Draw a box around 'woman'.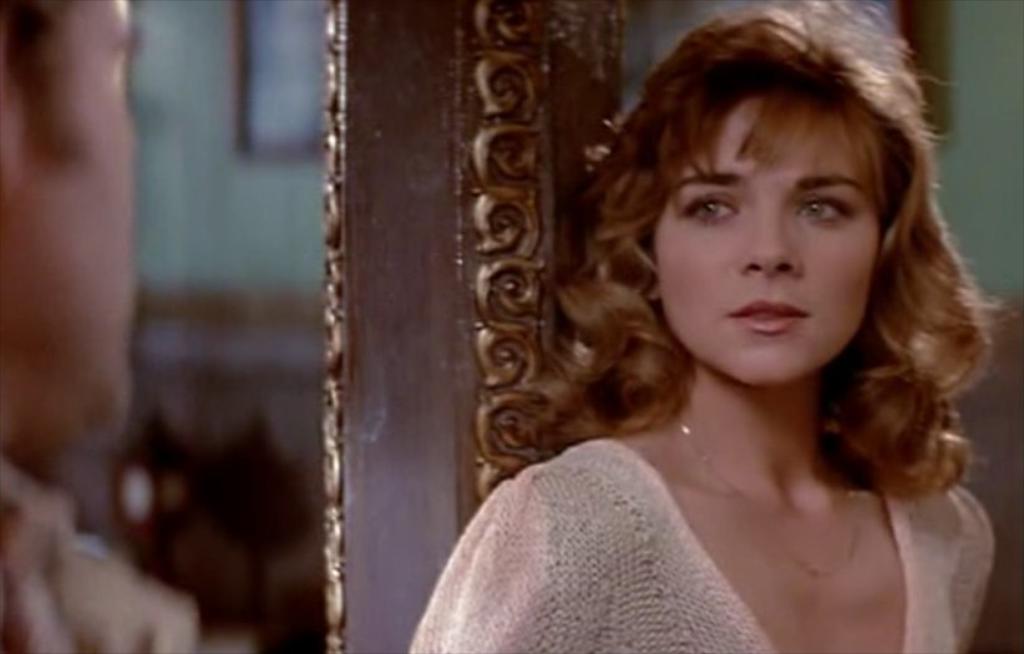
Rect(410, 51, 1023, 633).
